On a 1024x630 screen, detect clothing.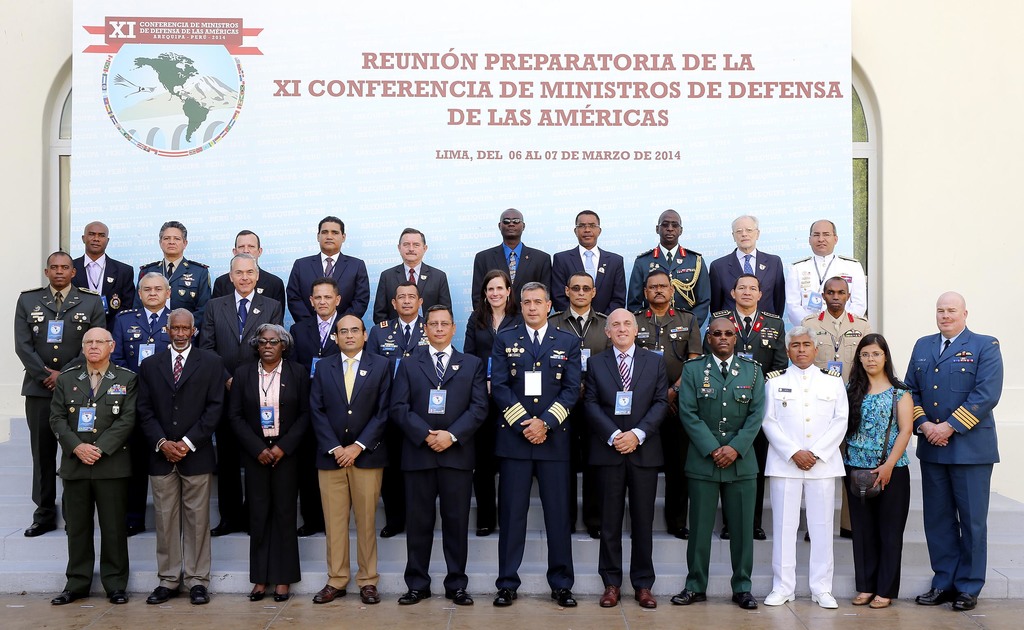
bbox=(545, 308, 610, 525).
